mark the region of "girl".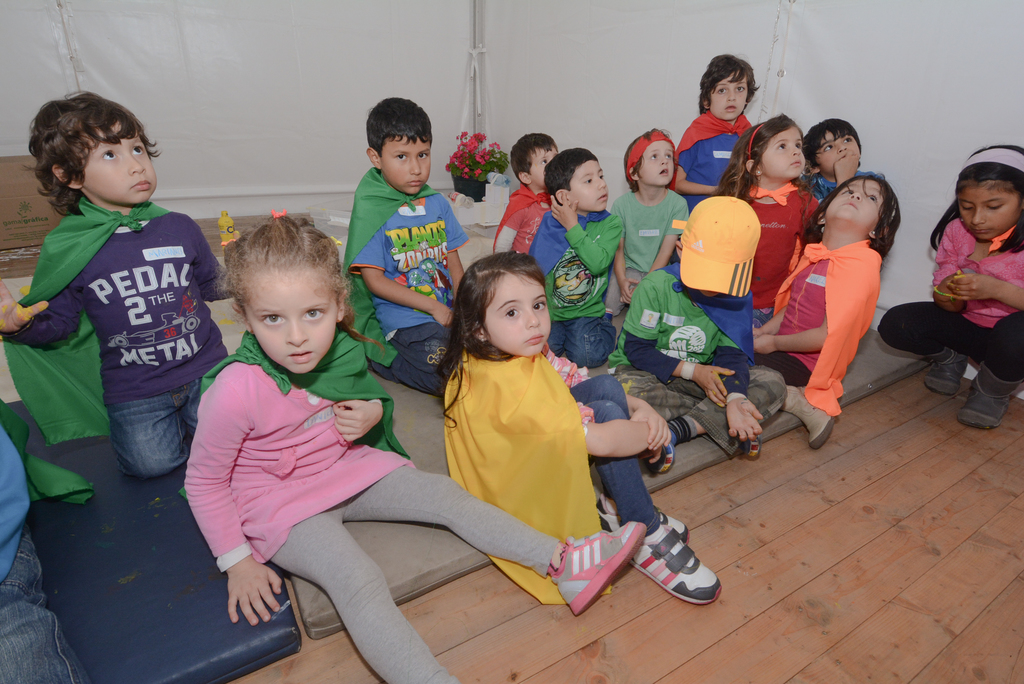
Region: pyautogui.locateOnScreen(879, 147, 1023, 428).
